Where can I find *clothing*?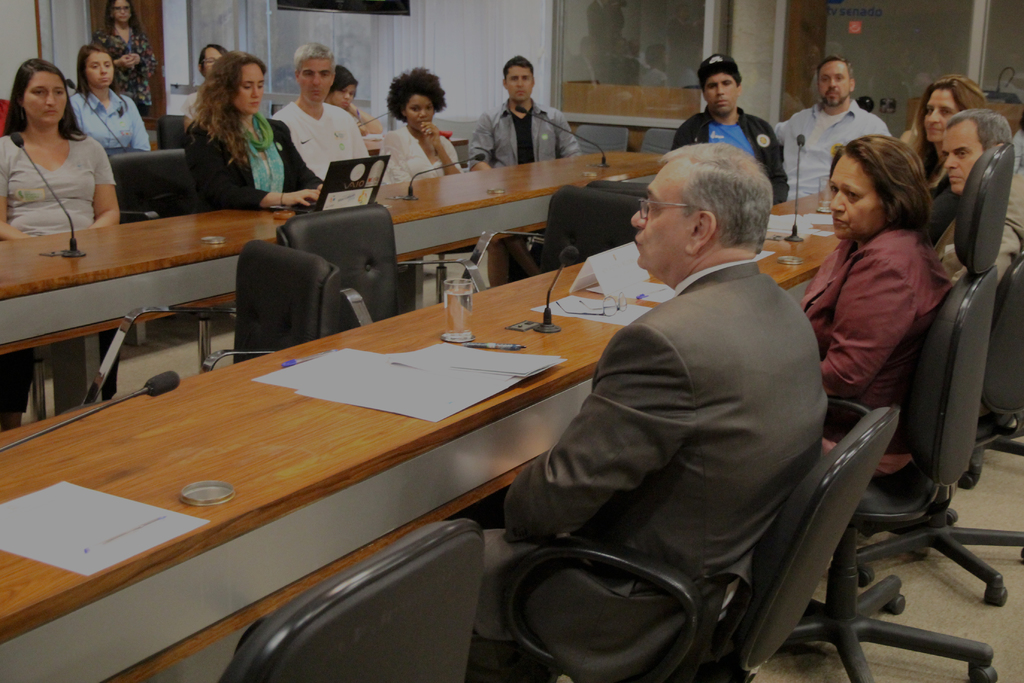
You can find it at [x1=184, y1=111, x2=322, y2=209].
